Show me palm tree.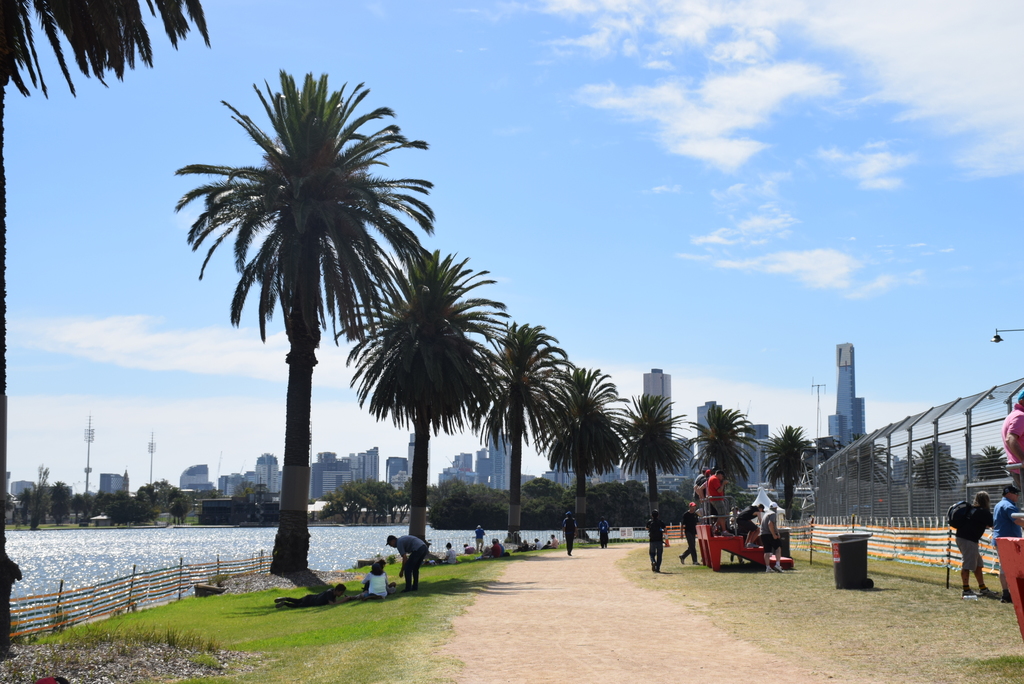
palm tree is here: <bbox>190, 92, 438, 603</bbox>.
